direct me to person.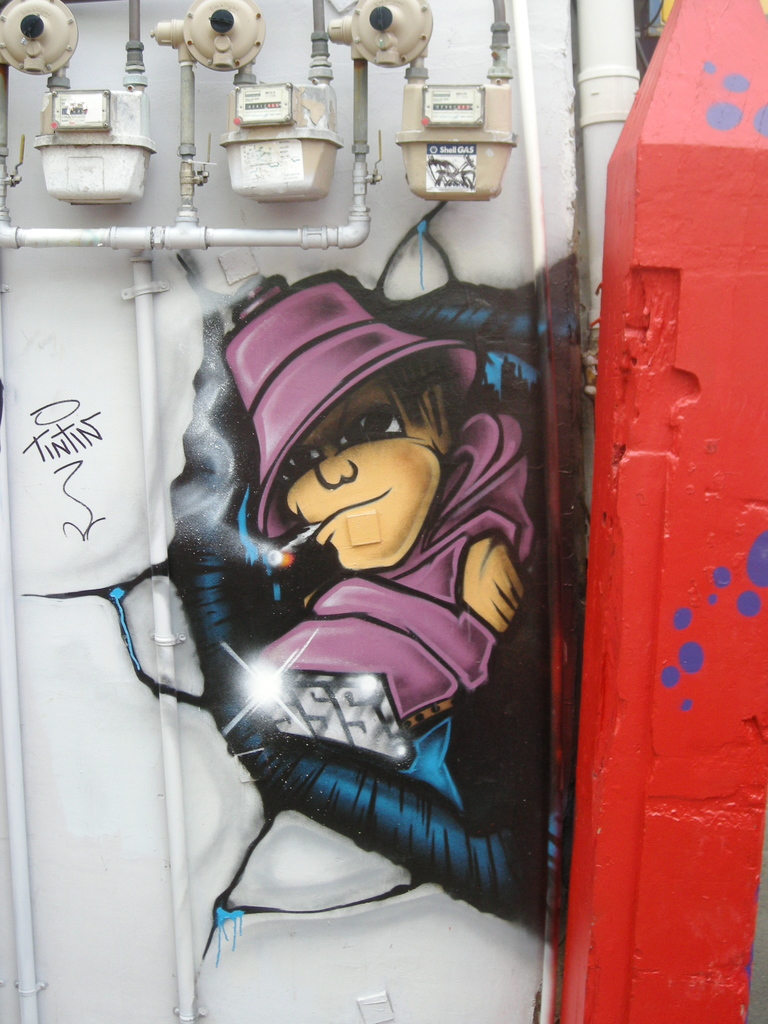
Direction: pyautogui.locateOnScreen(195, 276, 547, 823).
